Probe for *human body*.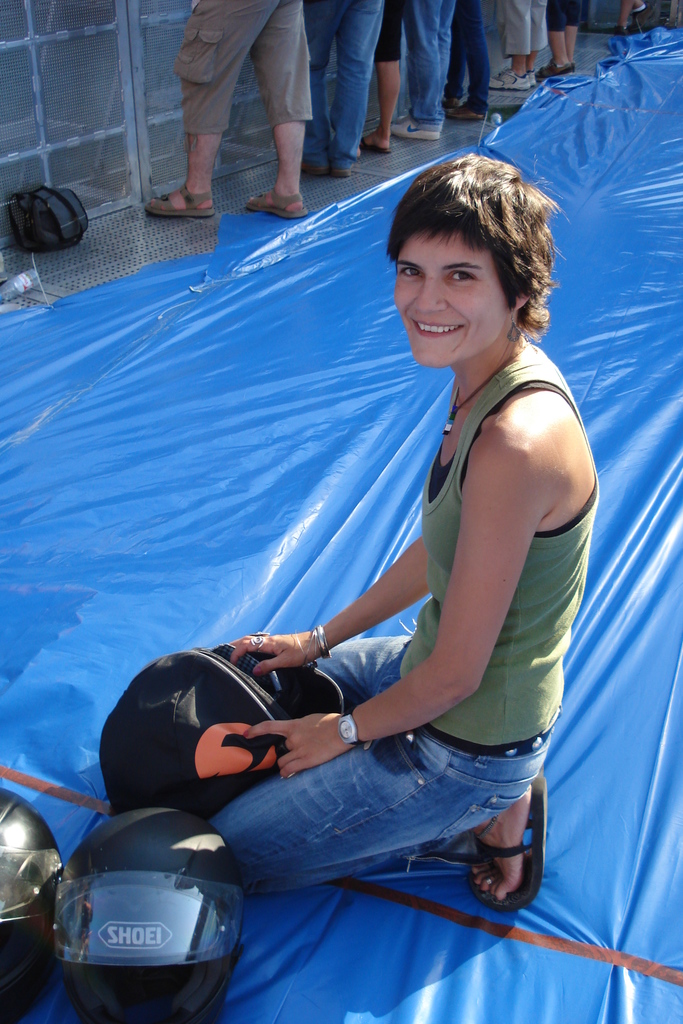
Probe result: (100,167,568,922).
